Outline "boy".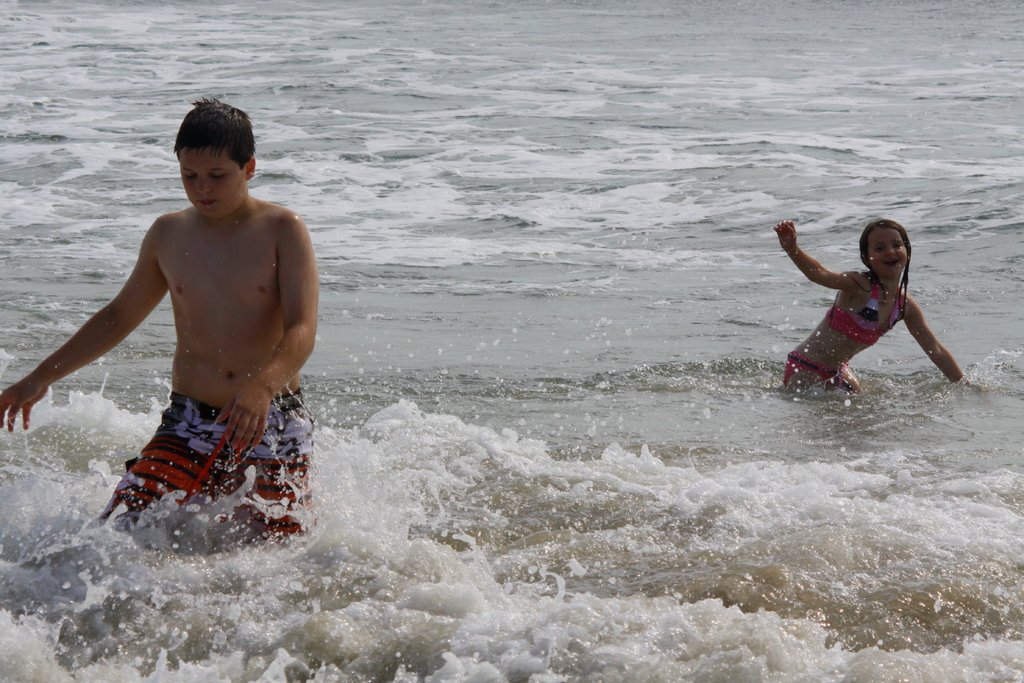
Outline: [left=0, top=92, right=317, bottom=565].
